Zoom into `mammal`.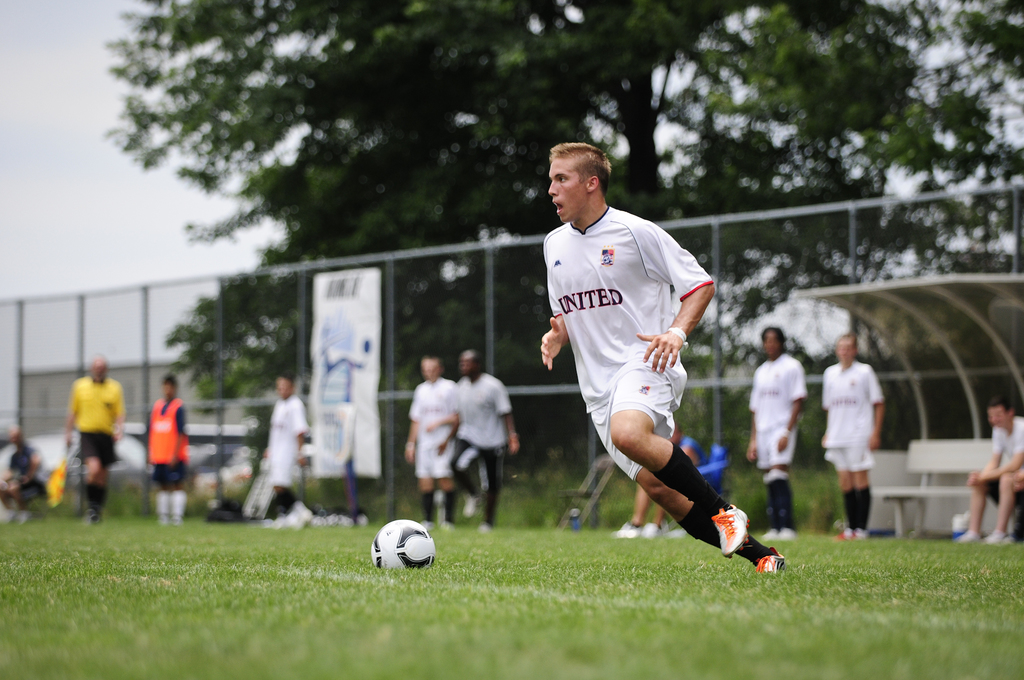
Zoom target: select_region(406, 355, 466, 506).
